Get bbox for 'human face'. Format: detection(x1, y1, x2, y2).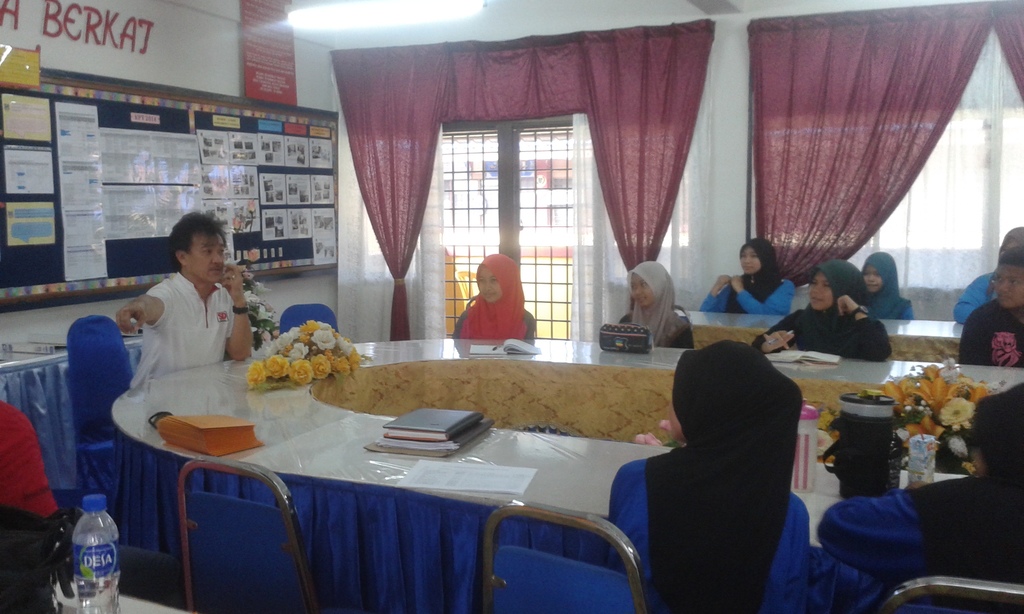
detection(198, 230, 225, 286).
